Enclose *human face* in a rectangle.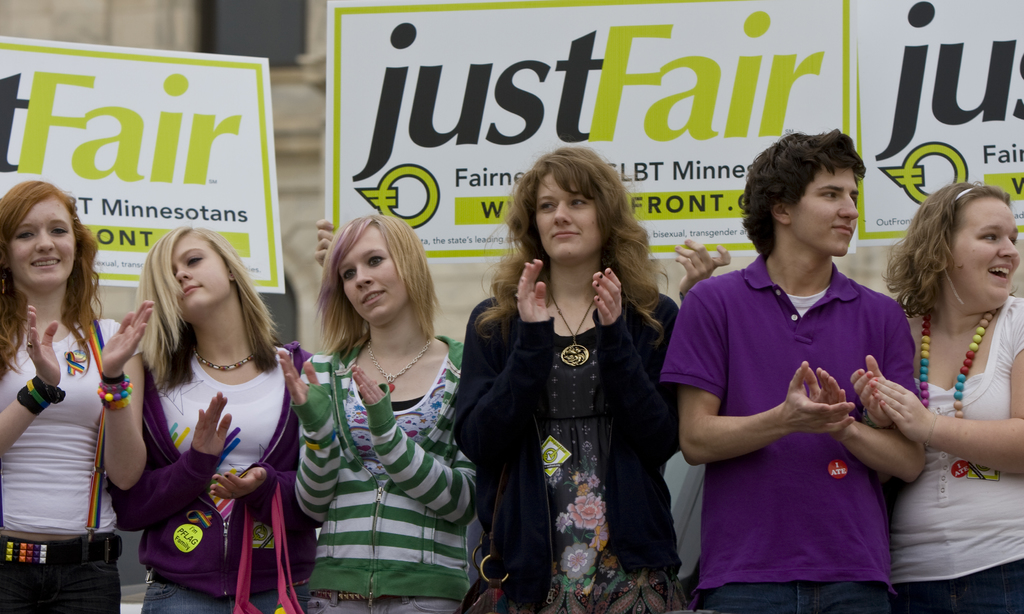
bbox=(792, 163, 864, 257).
